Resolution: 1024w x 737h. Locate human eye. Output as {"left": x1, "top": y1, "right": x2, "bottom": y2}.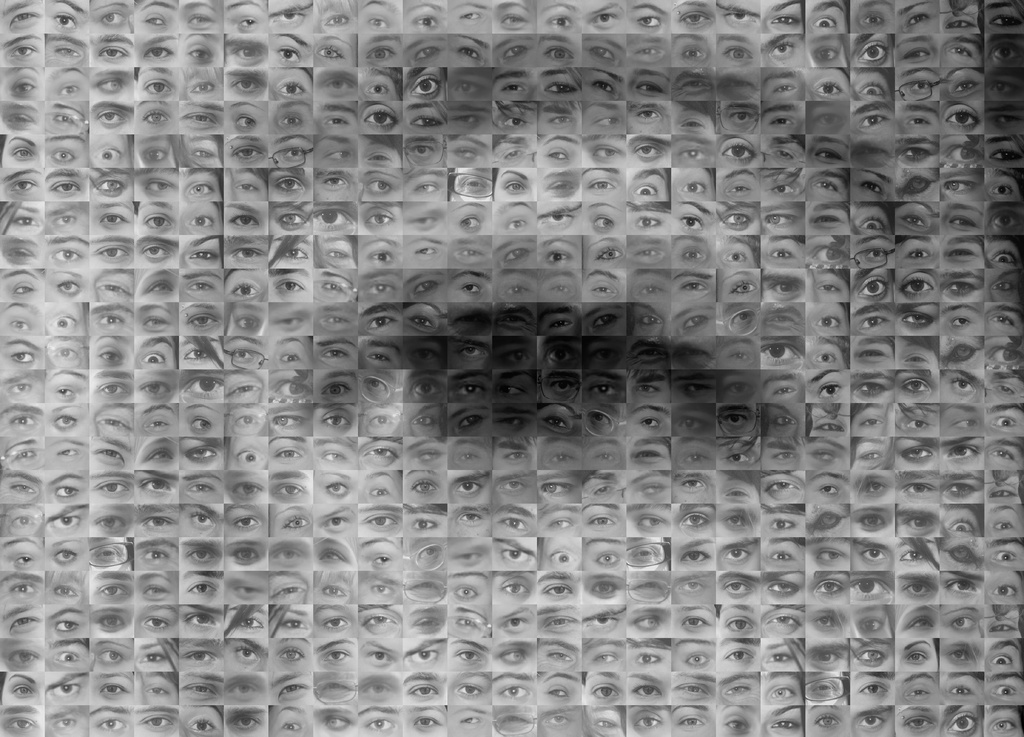
{"left": 951, "top": 377, "right": 973, "bottom": 394}.
